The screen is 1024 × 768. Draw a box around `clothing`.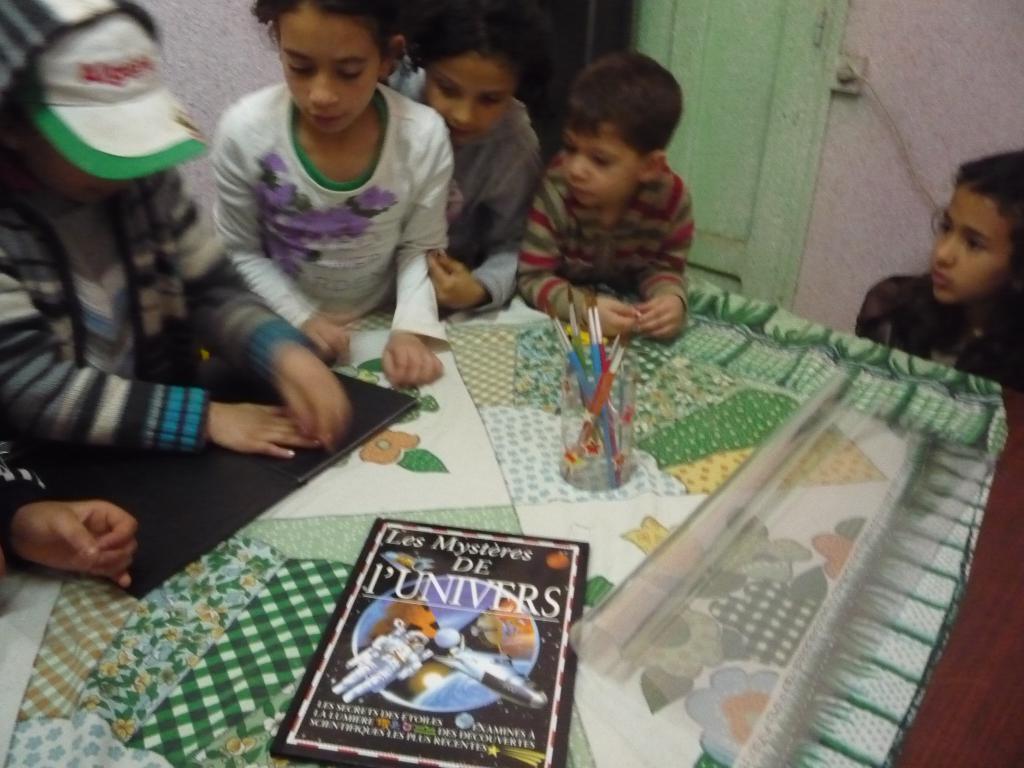
region(0, 0, 301, 450).
